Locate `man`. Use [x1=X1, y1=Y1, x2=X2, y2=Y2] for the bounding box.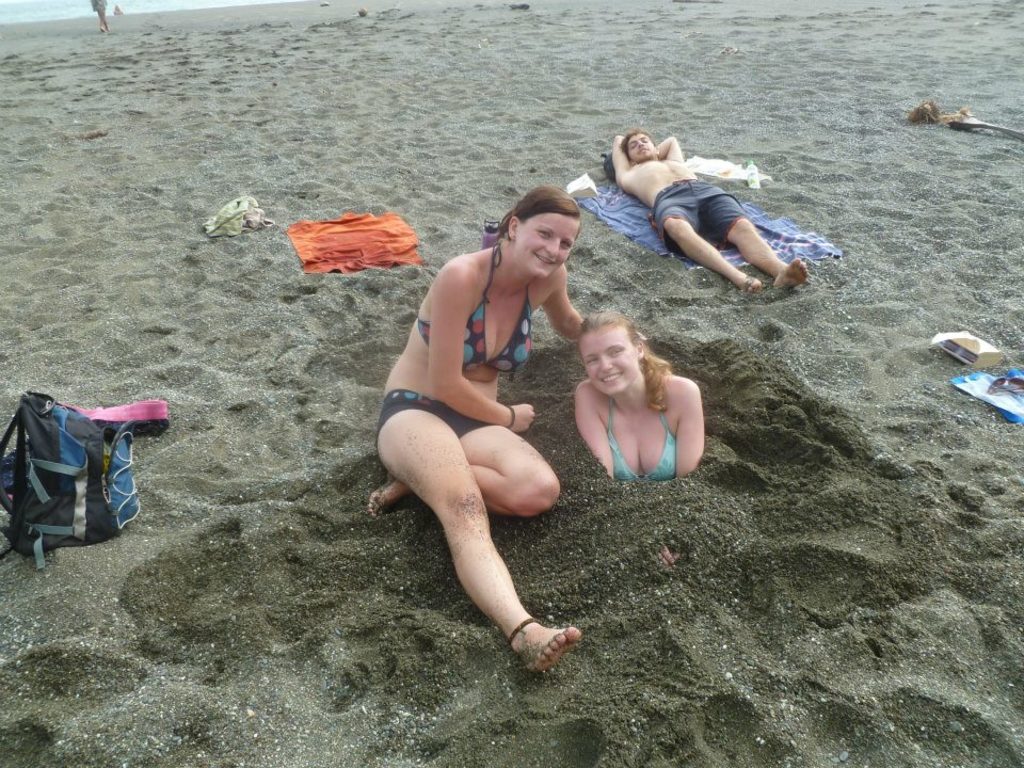
[x1=614, y1=124, x2=816, y2=311].
